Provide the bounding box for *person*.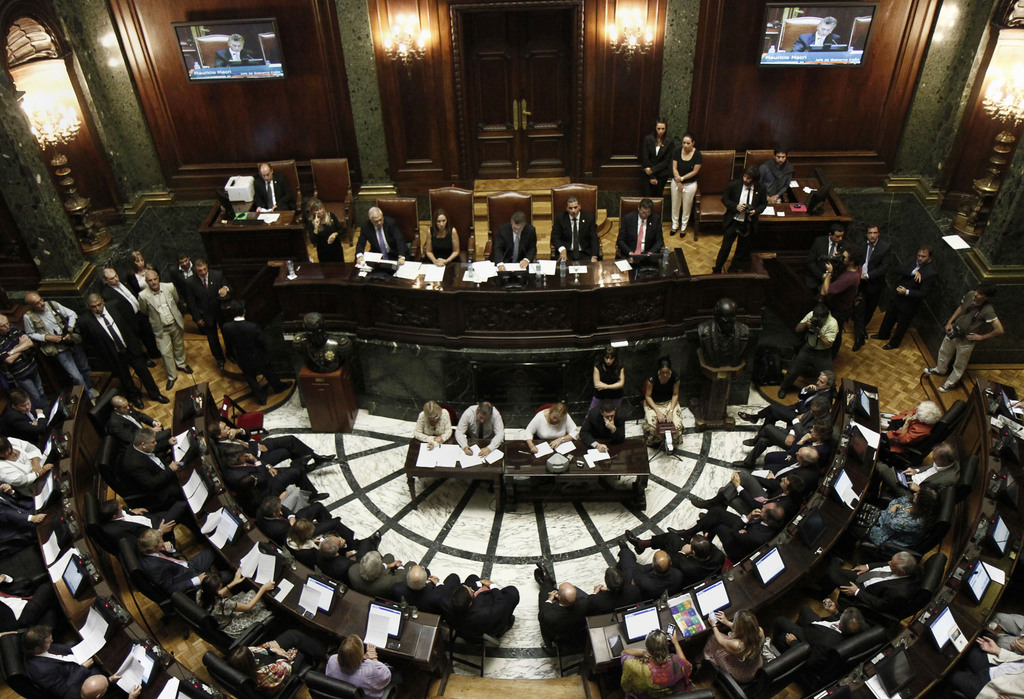
<region>708, 158, 770, 272</region>.
